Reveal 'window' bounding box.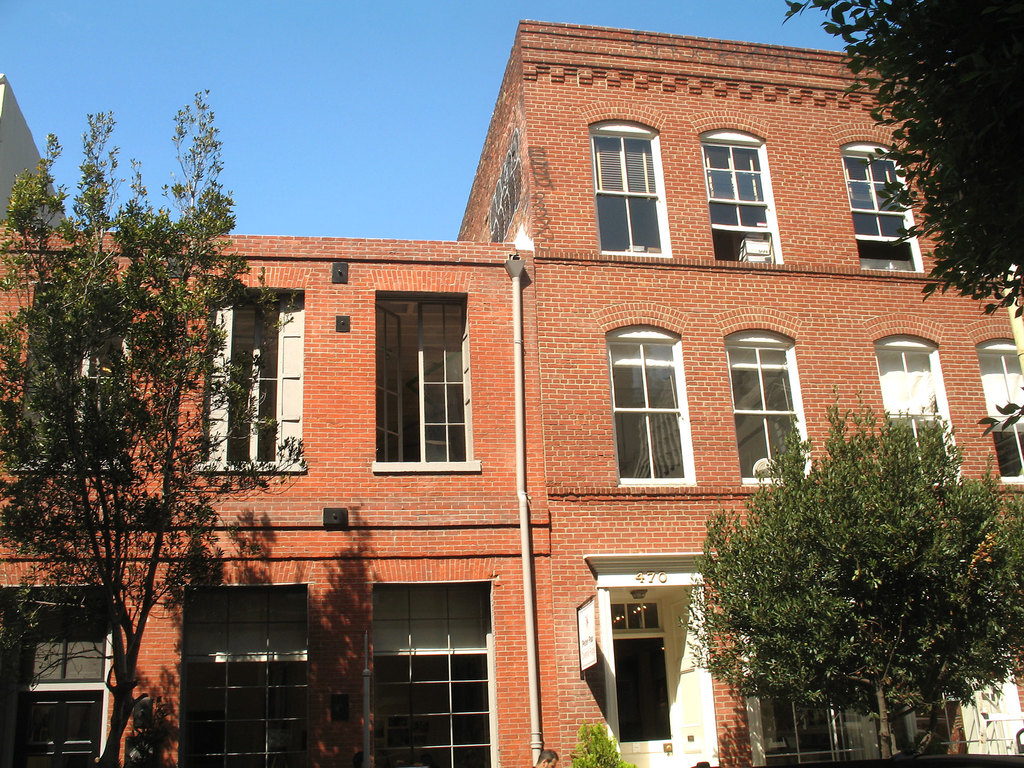
Revealed: bbox=[364, 579, 501, 767].
